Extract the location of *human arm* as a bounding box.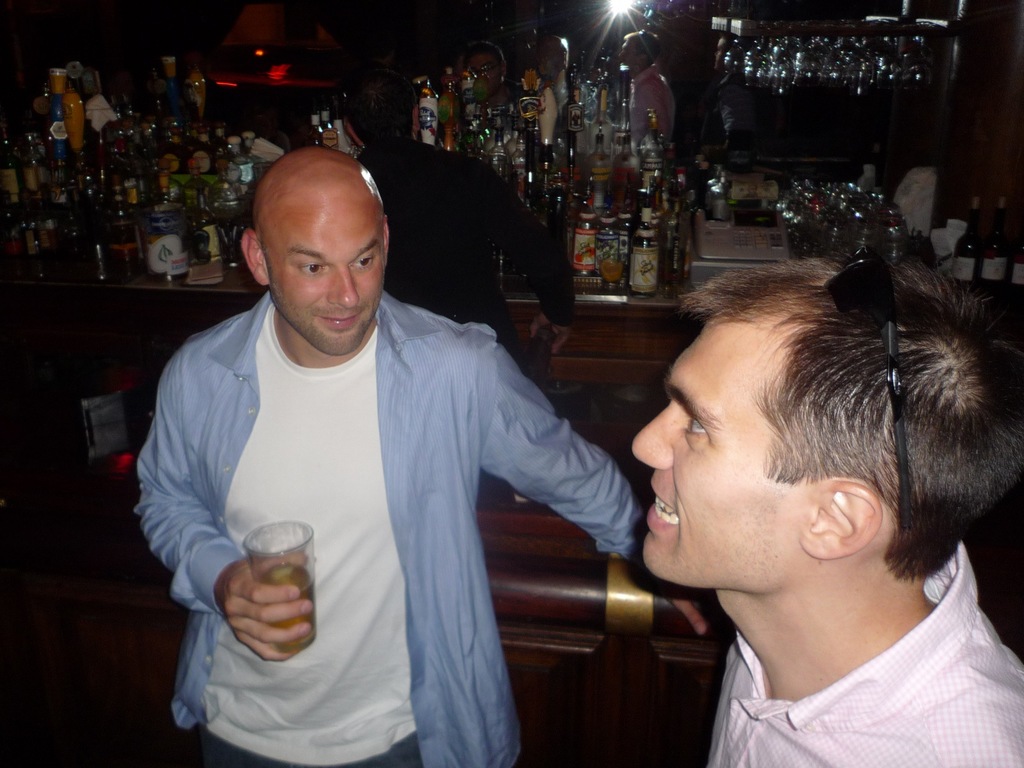
472,158,578,353.
